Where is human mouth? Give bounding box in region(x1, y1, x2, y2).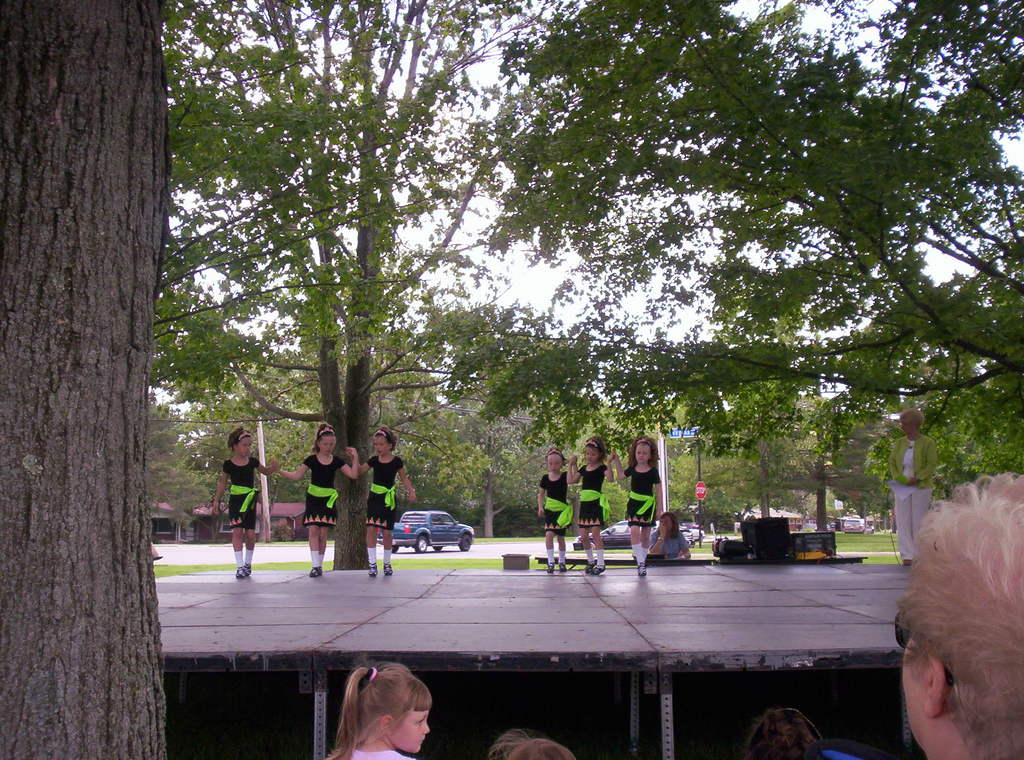
region(548, 467, 561, 476).
